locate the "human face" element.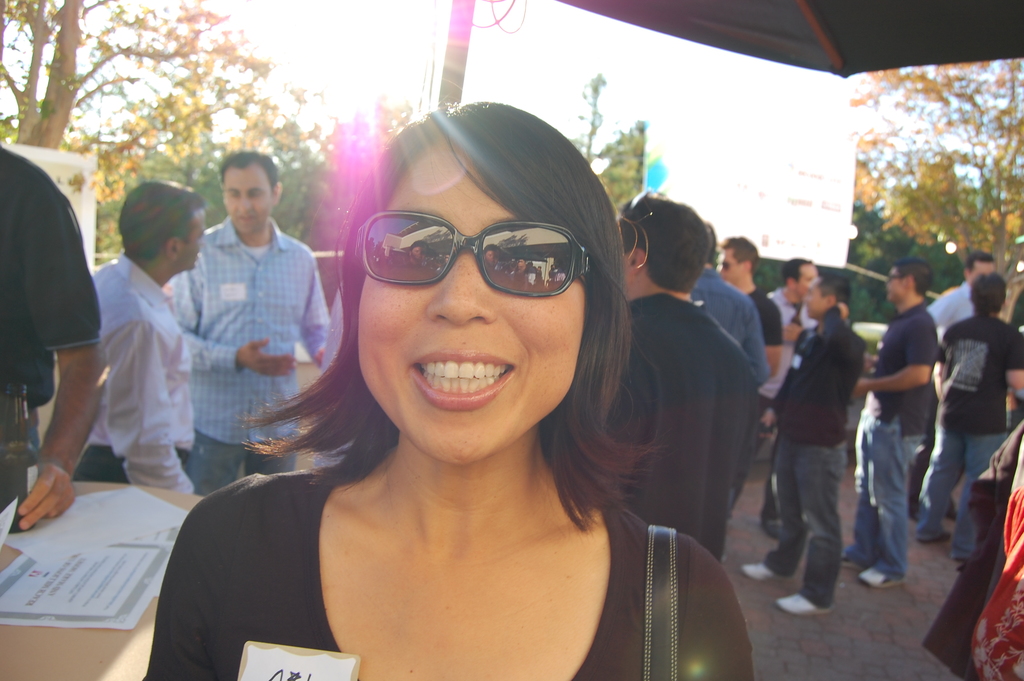
Element bbox: pyautogui.locateOnScreen(801, 281, 826, 315).
